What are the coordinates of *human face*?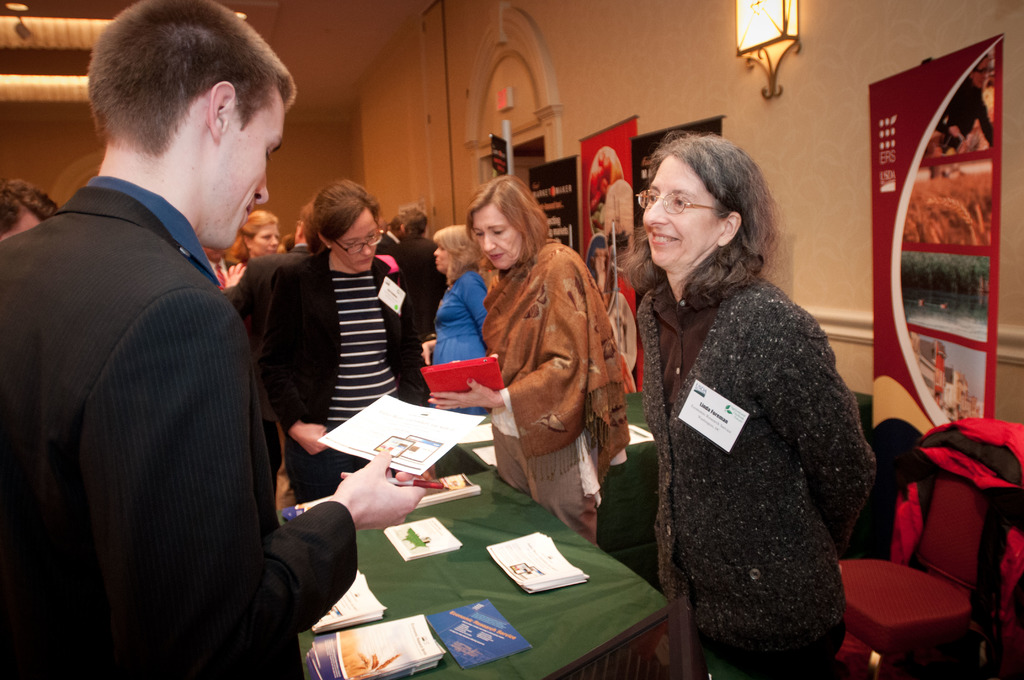
bbox=(204, 115, 285, 252).
